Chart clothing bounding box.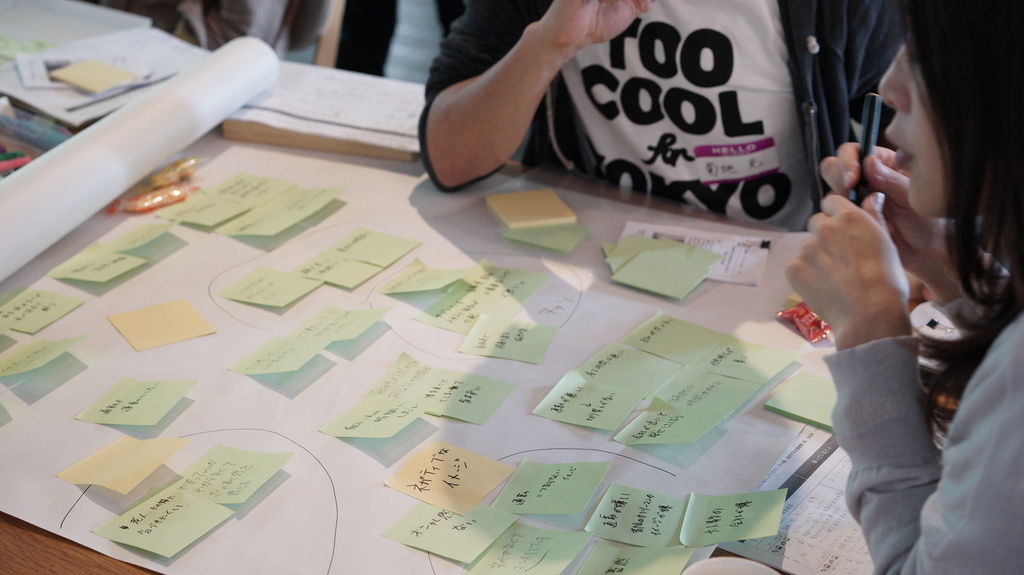
Charted: crop(445, 0, 861, 221).
